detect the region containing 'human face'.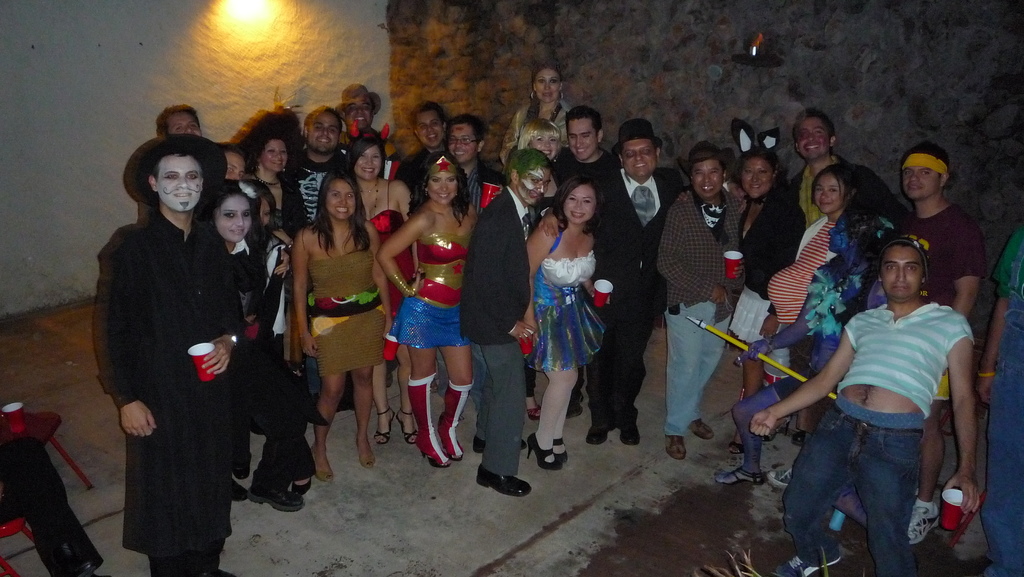
Rect(426, 163, 465, 206).
